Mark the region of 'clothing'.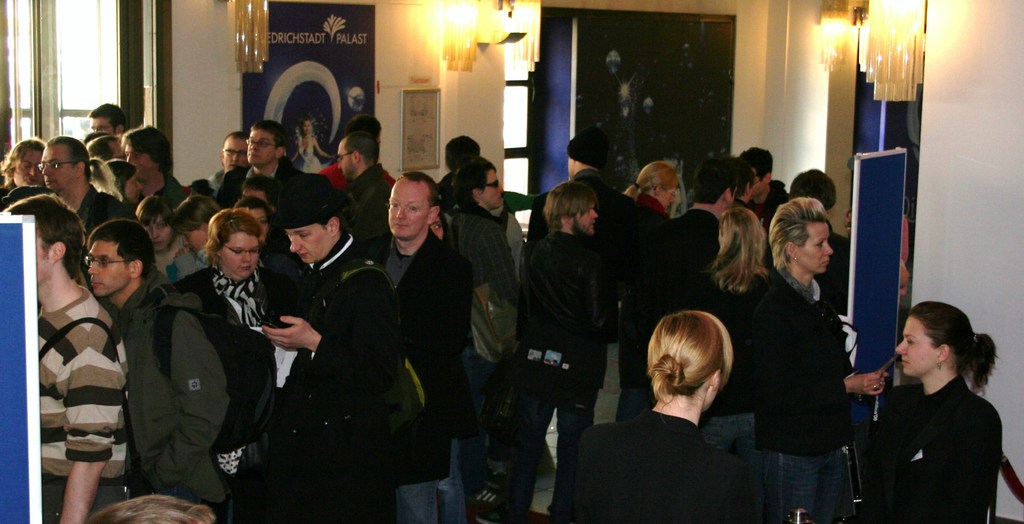
Region: {"x1": 42, "y1": 286, "x2": 120, "y2": 521}.
